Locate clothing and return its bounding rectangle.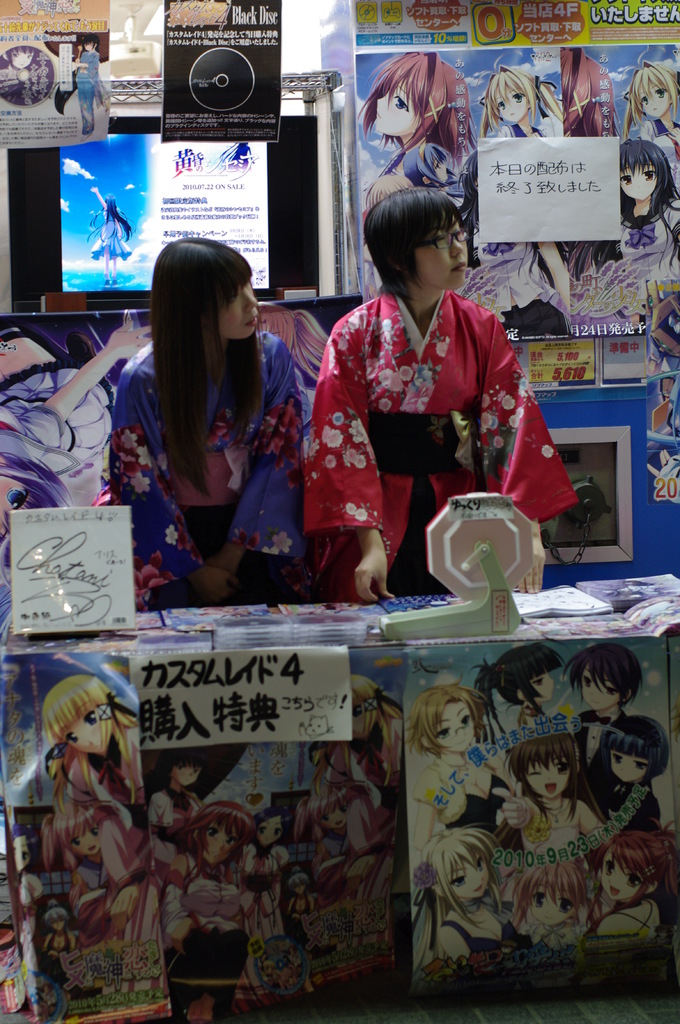
bbox(517, 804, 583, 853).
